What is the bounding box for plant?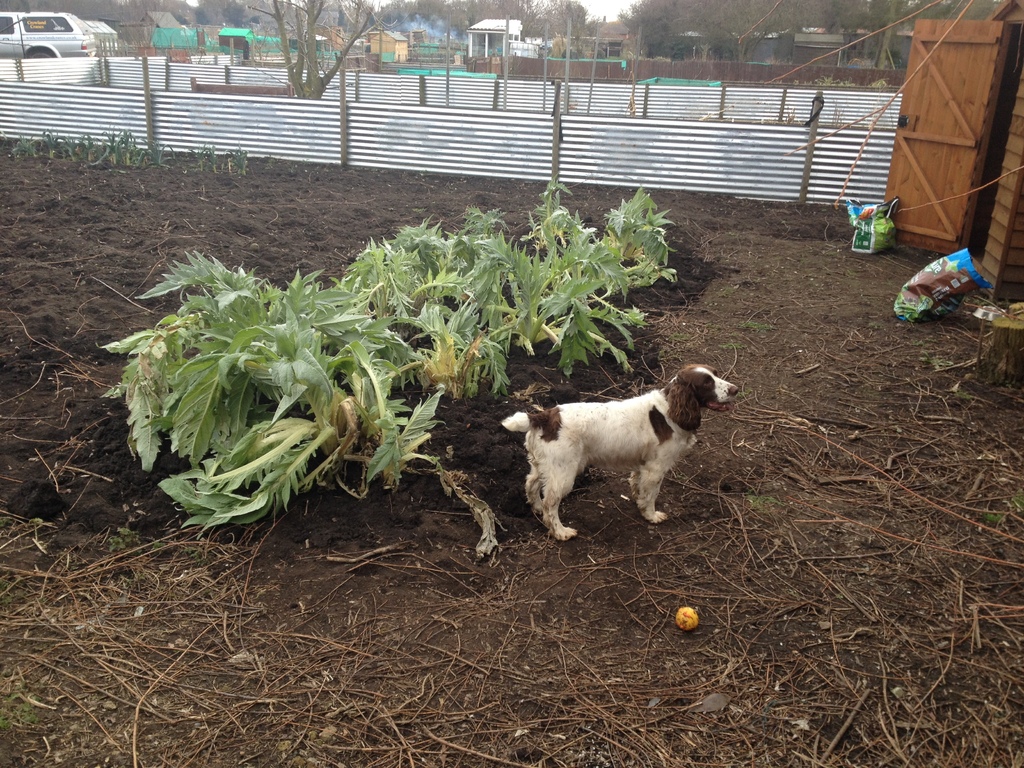
{"left": 139, "top": 134, "right": 163, "bottom": 164}.
